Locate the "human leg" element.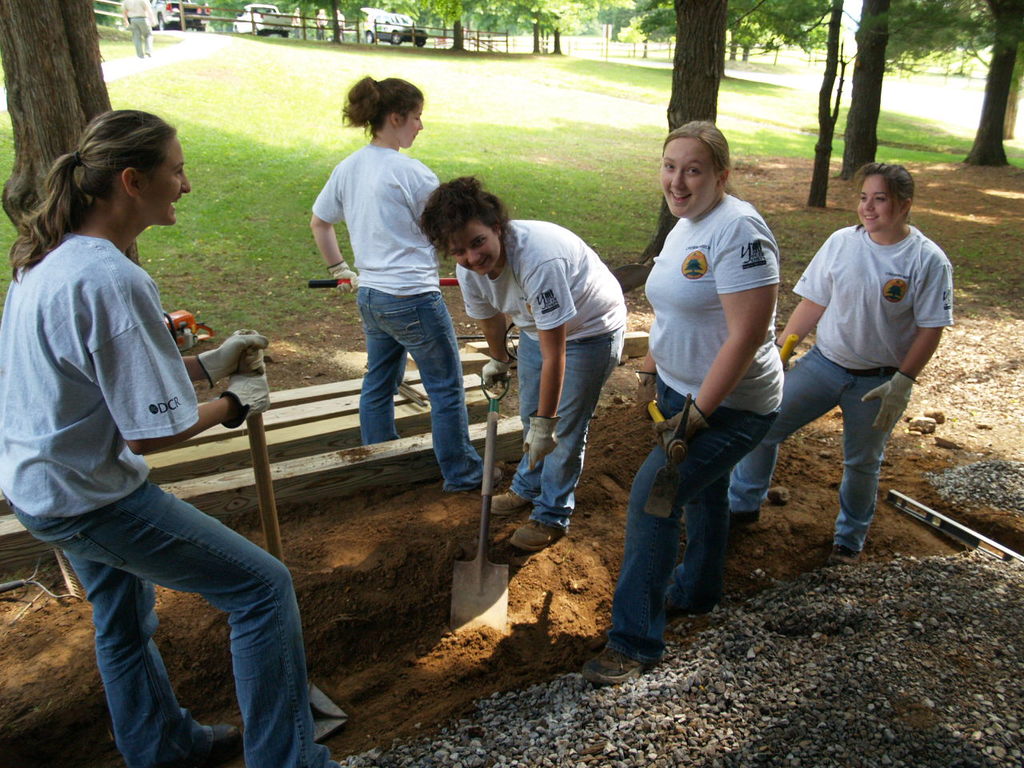
Element bbox: (left=11, top=478, right=335, bottom=767).
